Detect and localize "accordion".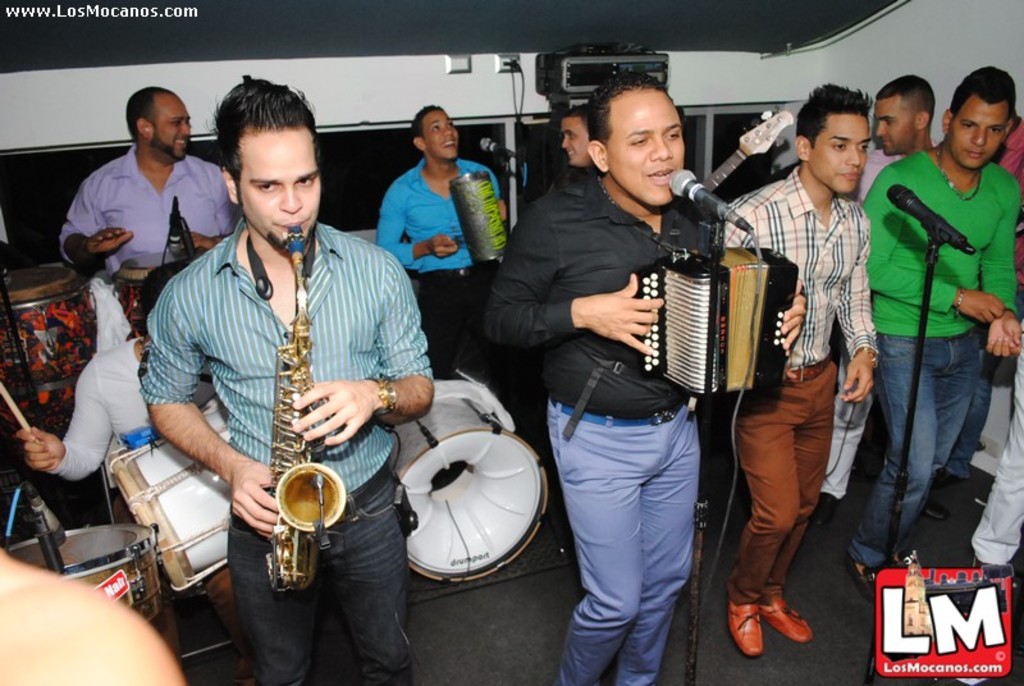
Localized at (630, 225, 796, 403).
